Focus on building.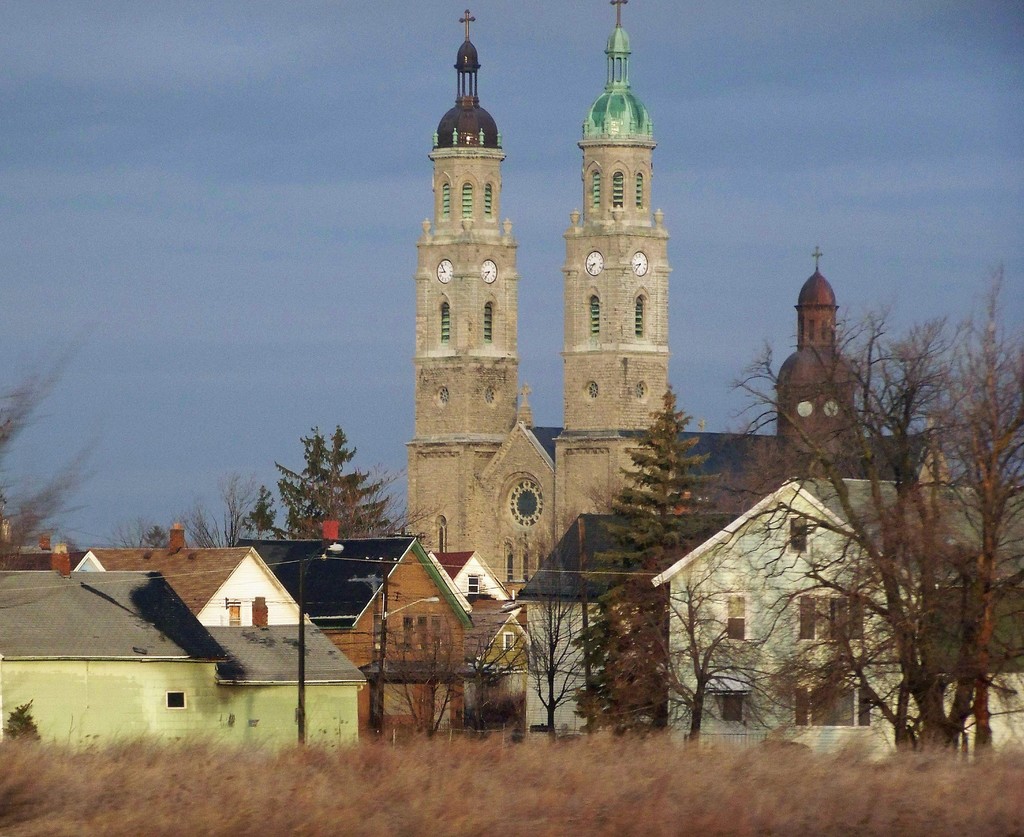
Focused at [left=652, top=483, right=1023, bottom=769].
